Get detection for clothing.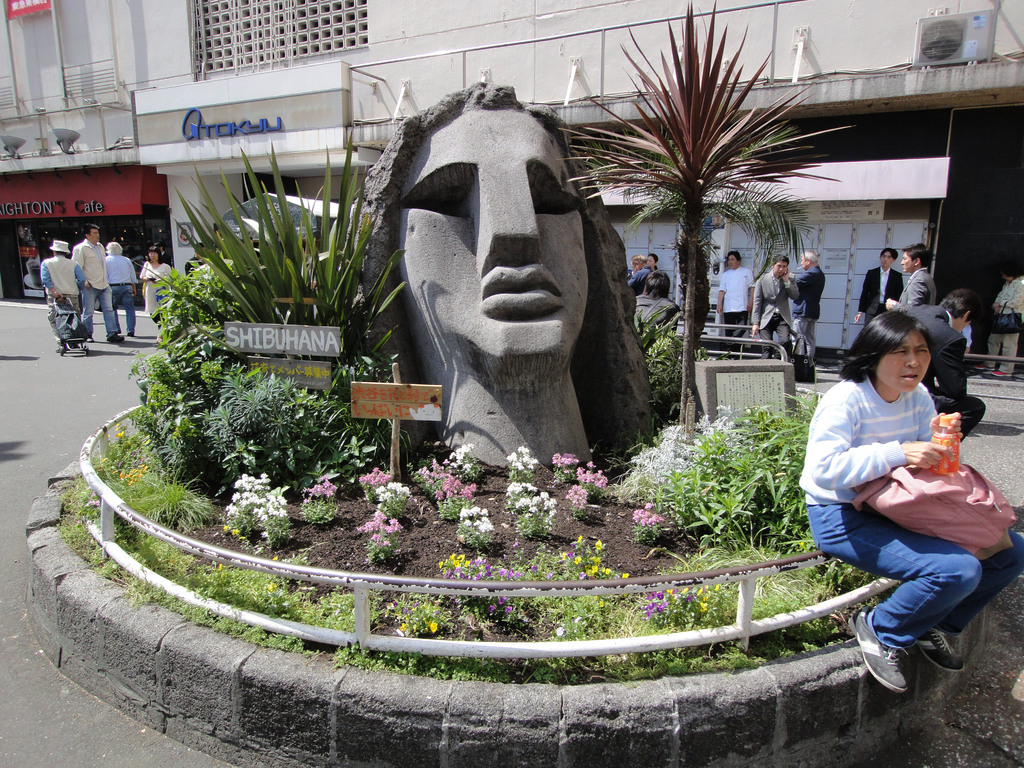
Detection: {"left": 913, "top": 296, "right": 987, "bottom": 446}.
